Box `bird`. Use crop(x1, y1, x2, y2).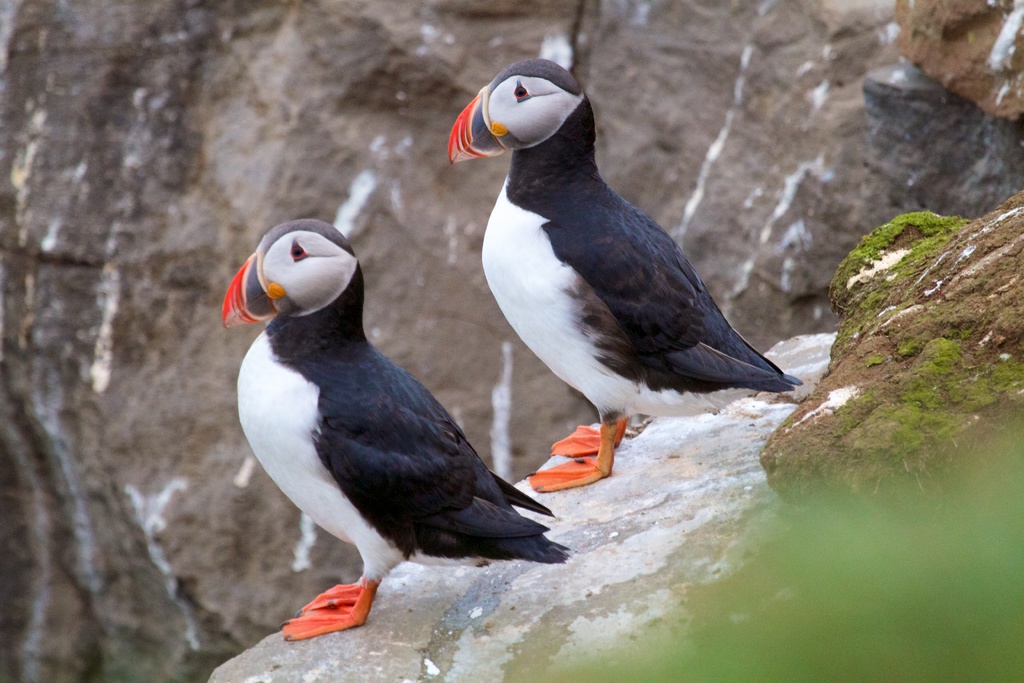
crop(211, 213, 578, 641).
